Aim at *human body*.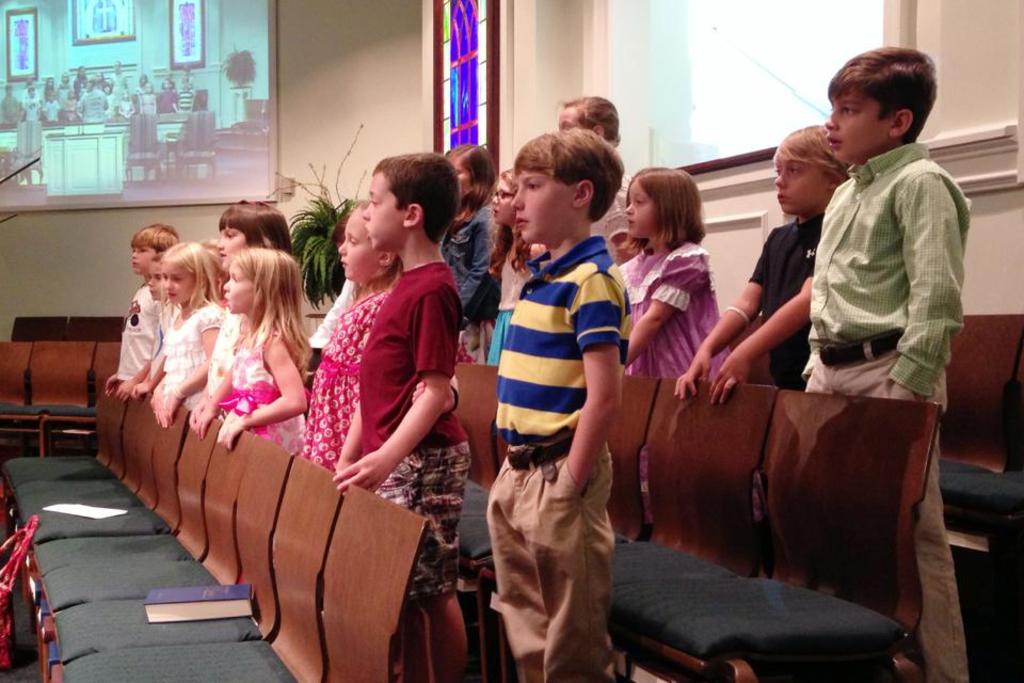
Aimed at region(317, 286, 471, 475).
